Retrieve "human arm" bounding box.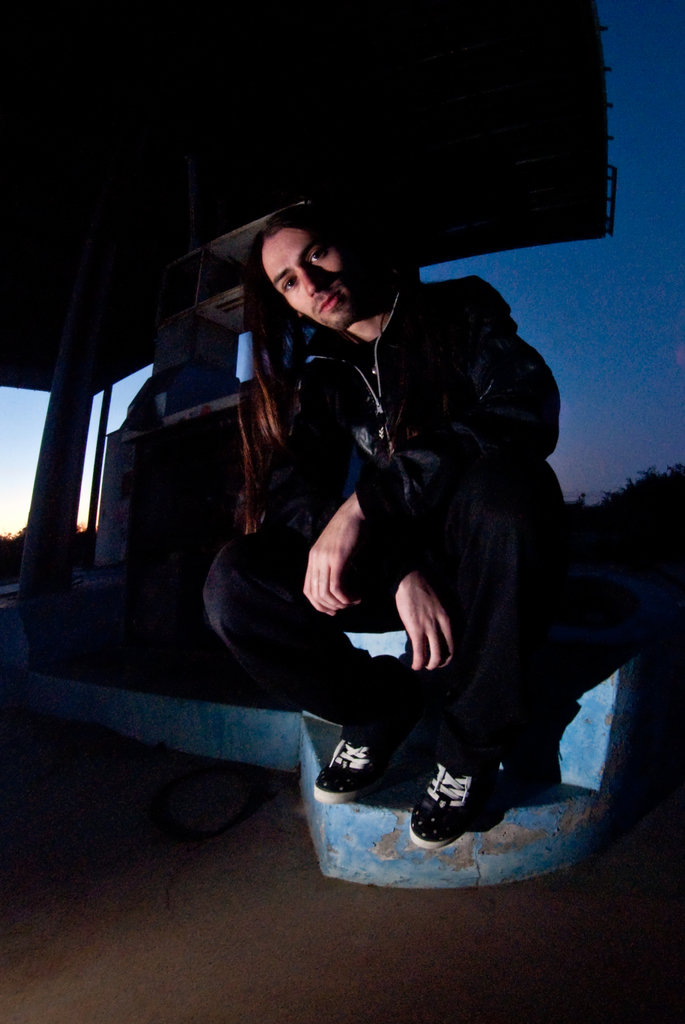
Bounding box: l=340, t=532, r=457, b=674.
